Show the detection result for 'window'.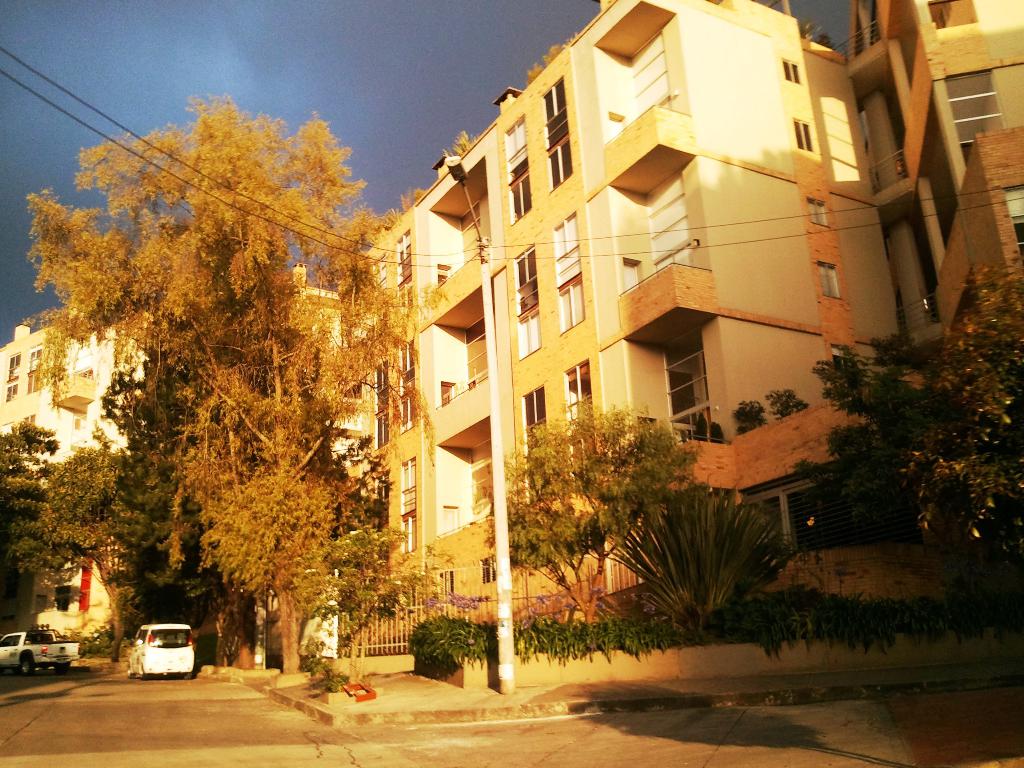
<bbox>31, 344, 42, 394</bbox>.
